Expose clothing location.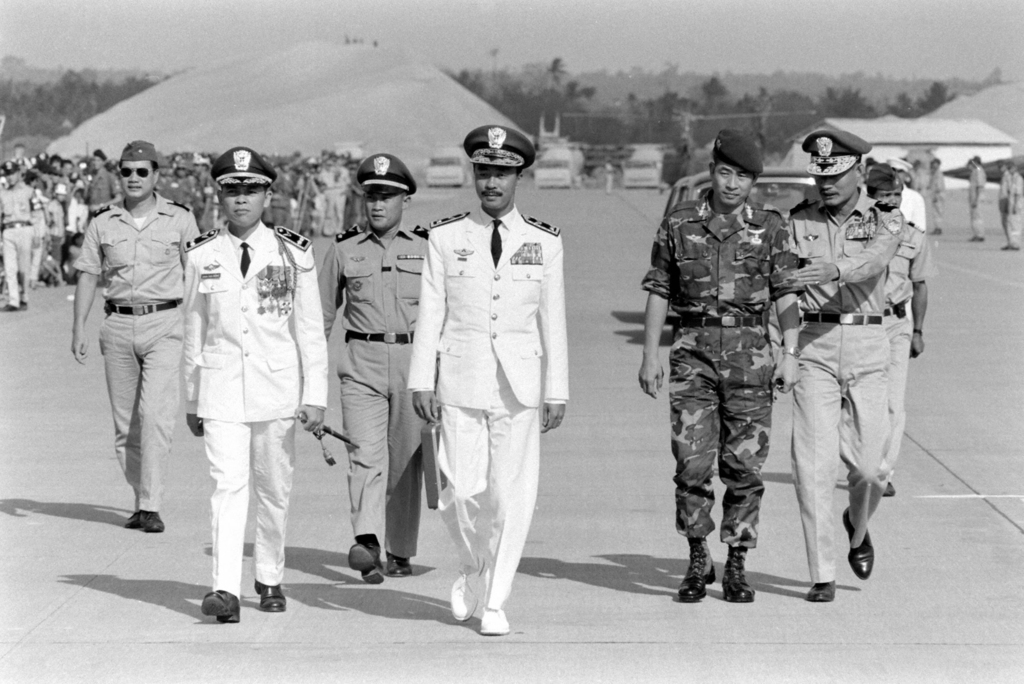
Exposed at bbox=(639, 195, 805, 532).
